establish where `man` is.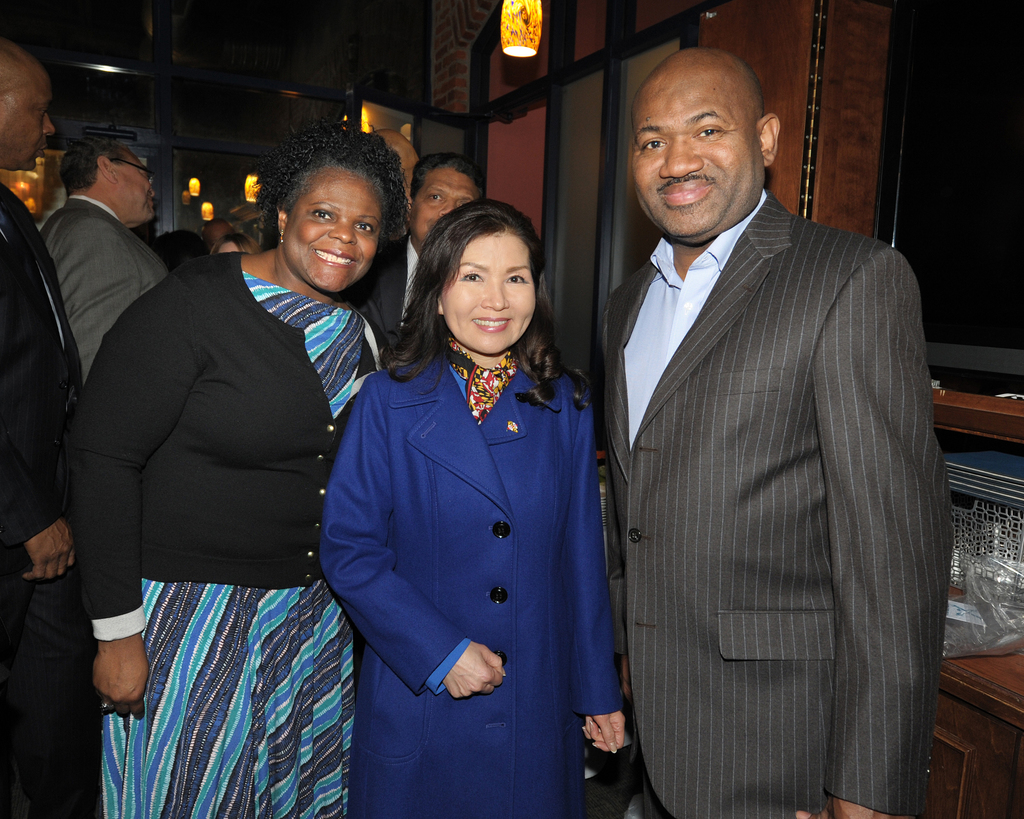
Established at left=42, top=138, right=168, bottom=384.
